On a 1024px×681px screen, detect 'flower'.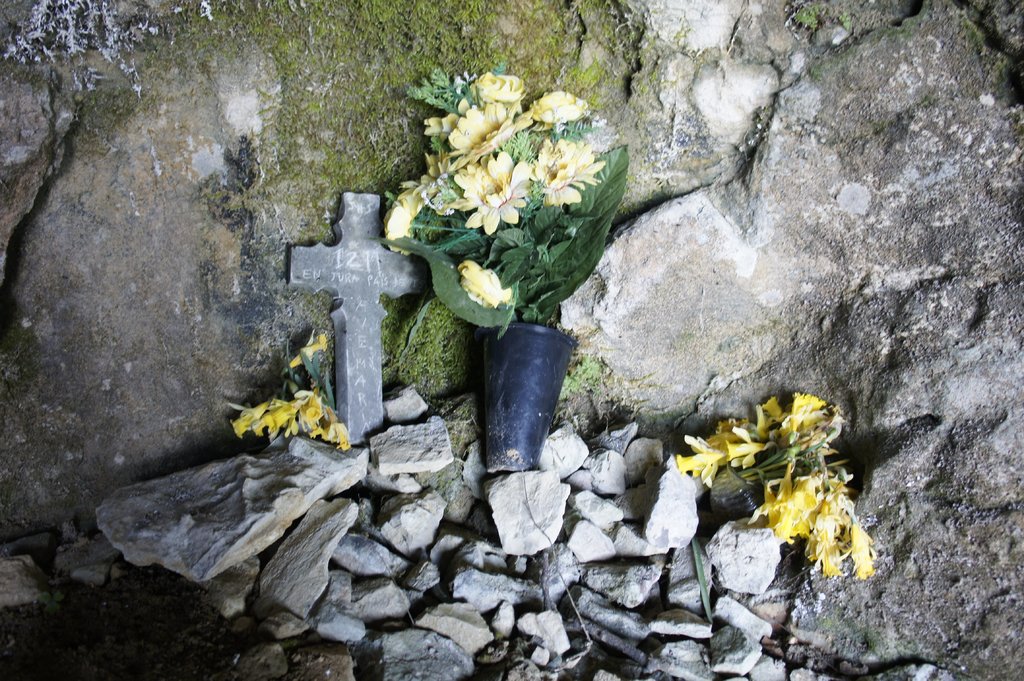
Rect(456, 255, 524, 309).
